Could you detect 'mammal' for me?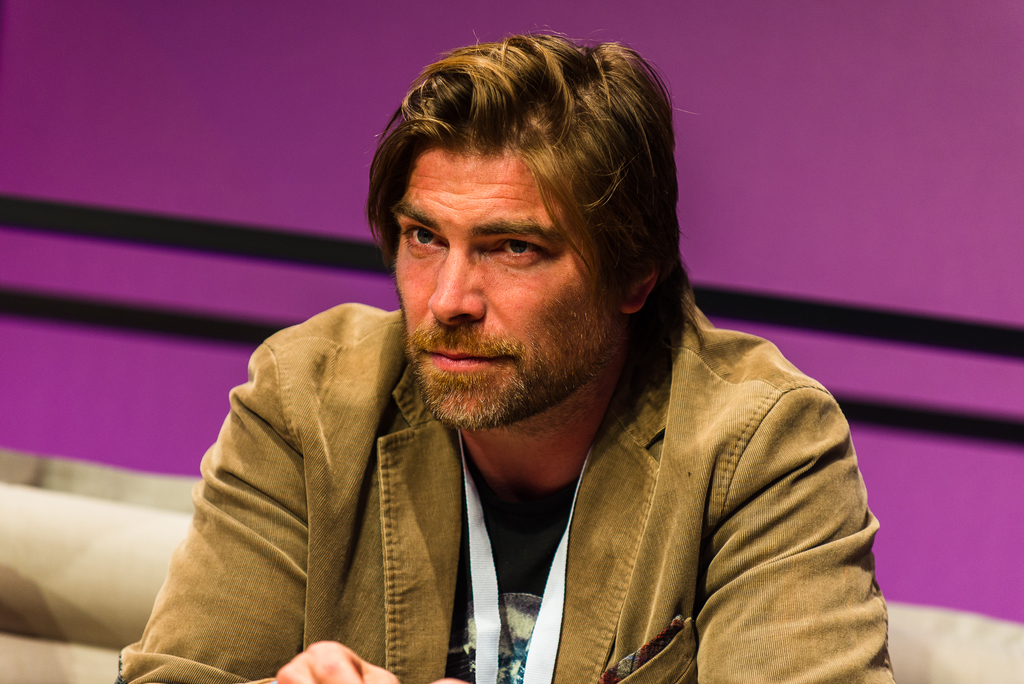
Detection result: rect(115, 28, 896, 683).
